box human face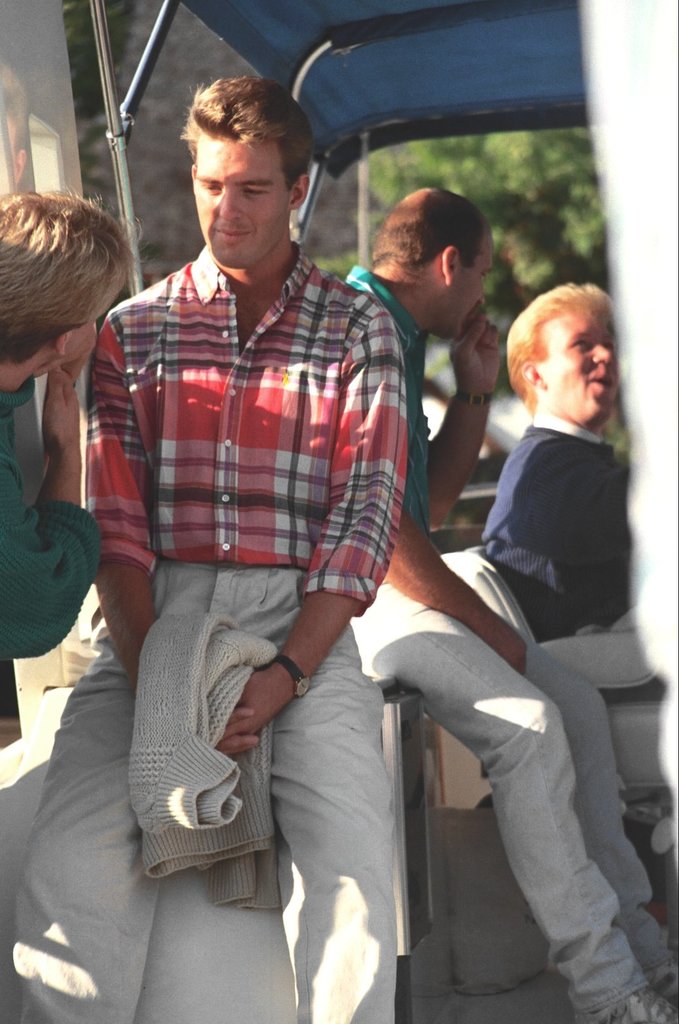
box(542, 313, 616, 427)
